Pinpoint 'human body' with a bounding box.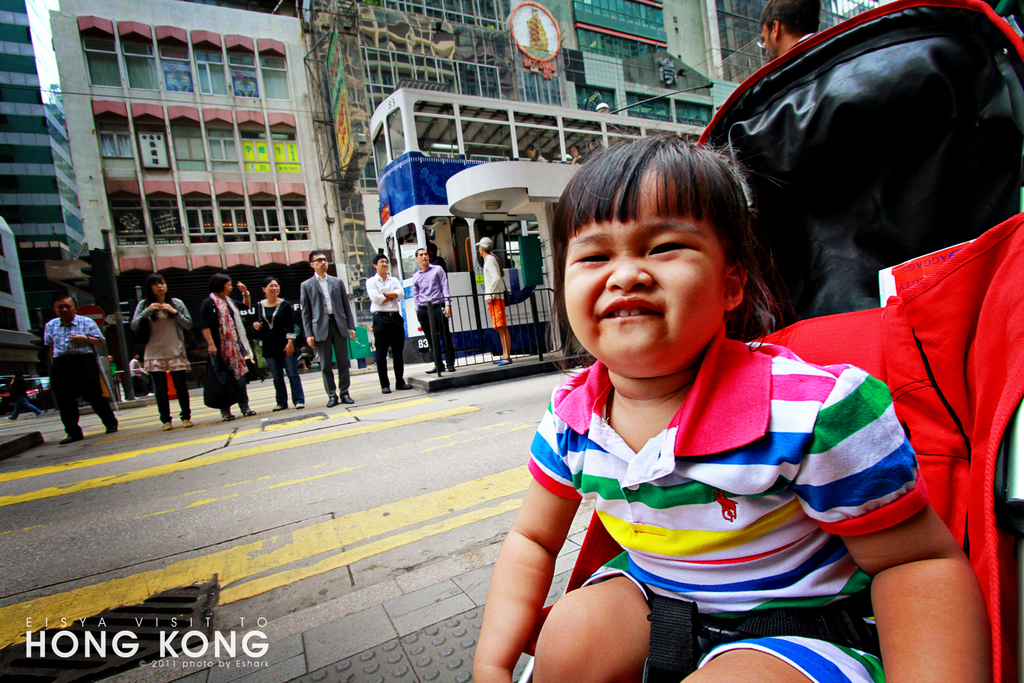
box(193, 267, 252, 434).
